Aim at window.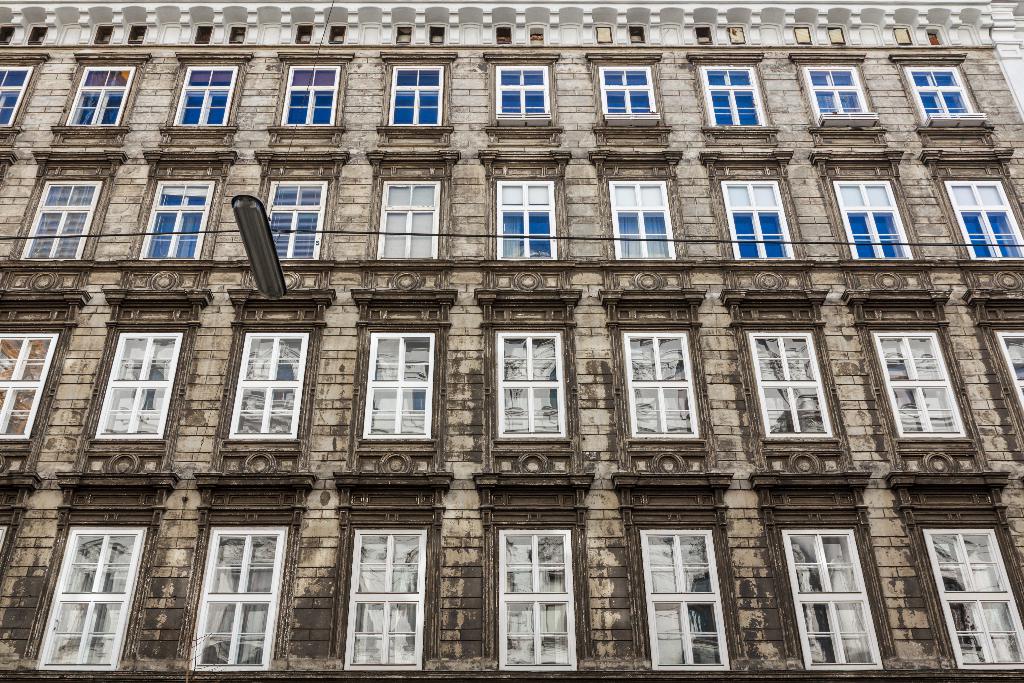
Aimed at [870, 331, 965, 440].
